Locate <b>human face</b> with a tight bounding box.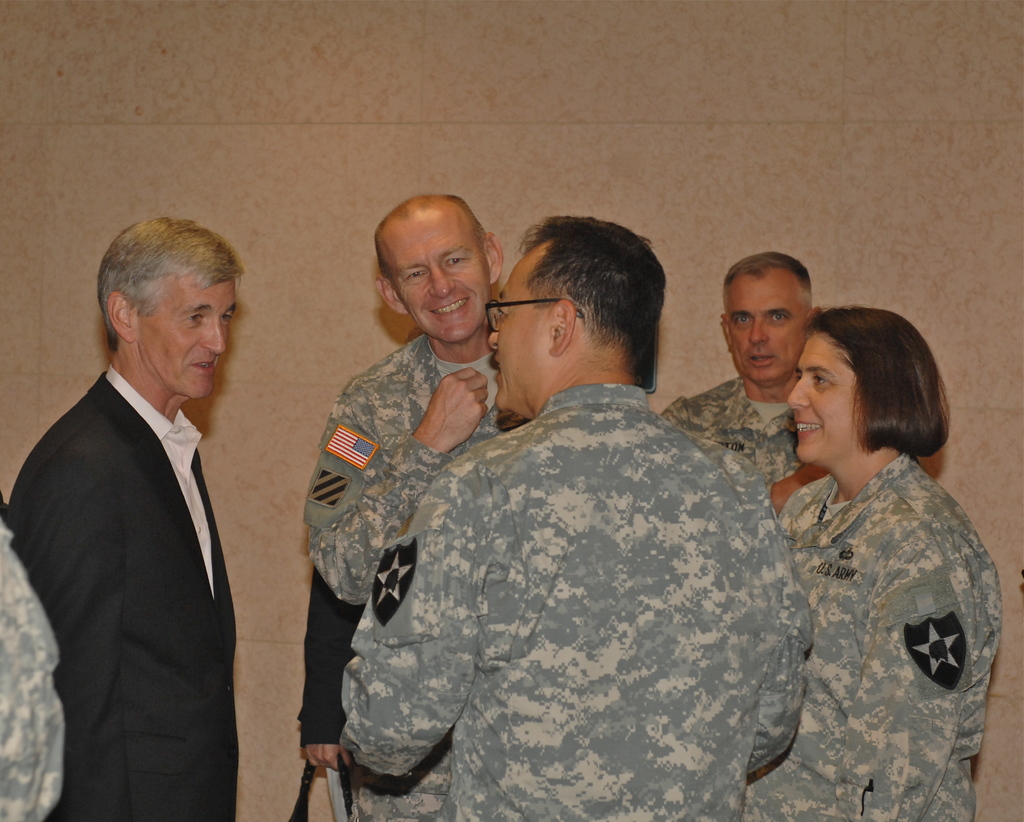
bbox(724, 284, 803, 381).
